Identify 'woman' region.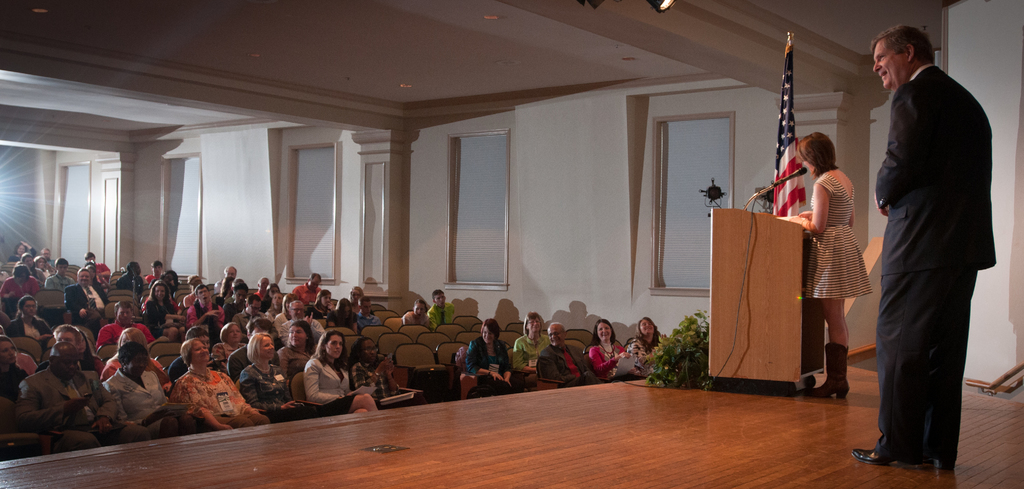
Region: pyautogui.locateOnScreen(77, 333, 99, 368).
